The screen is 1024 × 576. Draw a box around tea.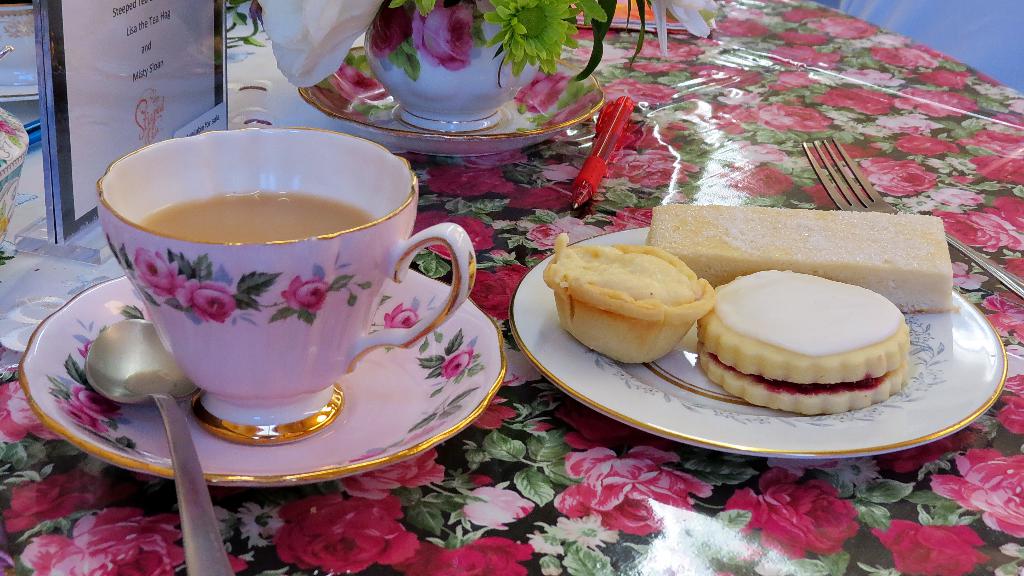
select_region(140, 190, 371, 243).
